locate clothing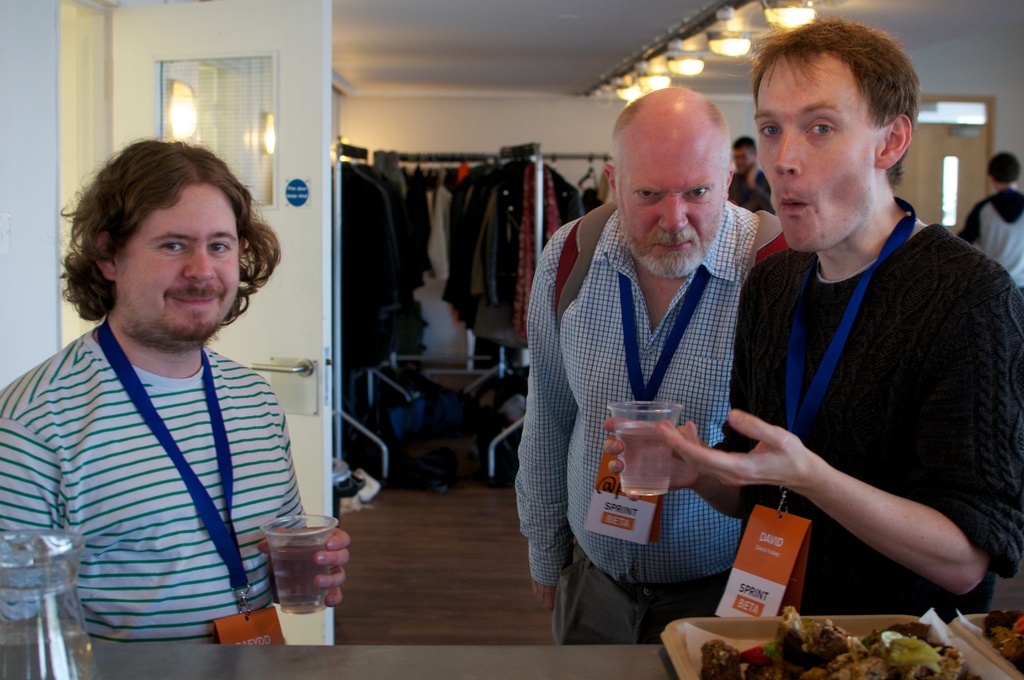
BBox(512, 200, 760, 647)
